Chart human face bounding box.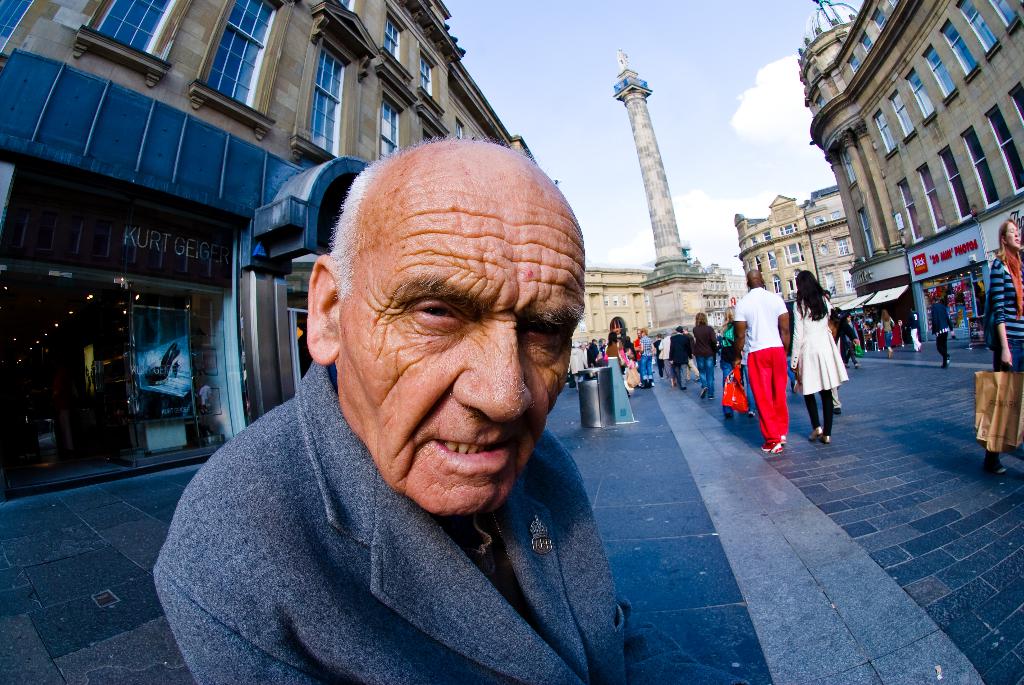
Charted: rect(342, 185, 586, 521).
